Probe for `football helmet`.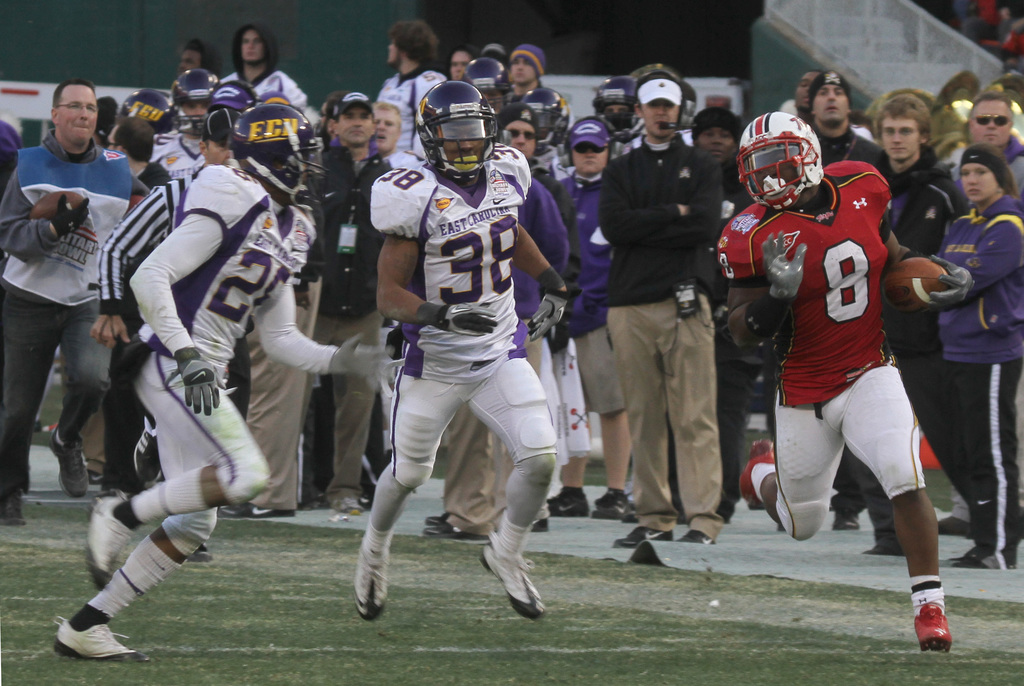
Probe result: box(529, 91, 566, 150).
